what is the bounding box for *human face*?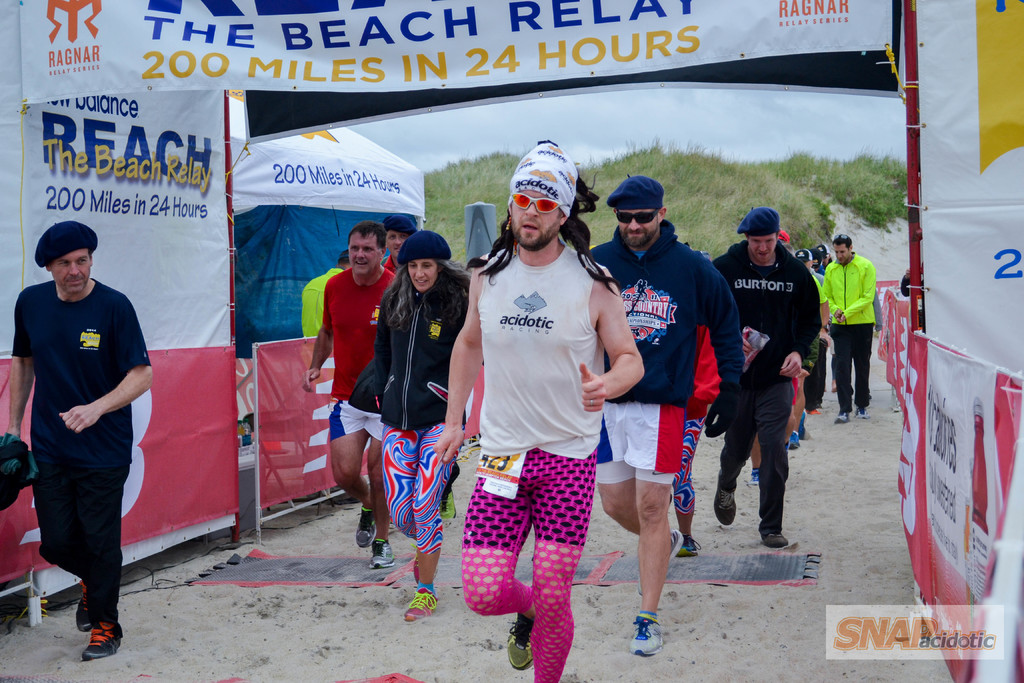
Rect(409, 258, 438, 293).
